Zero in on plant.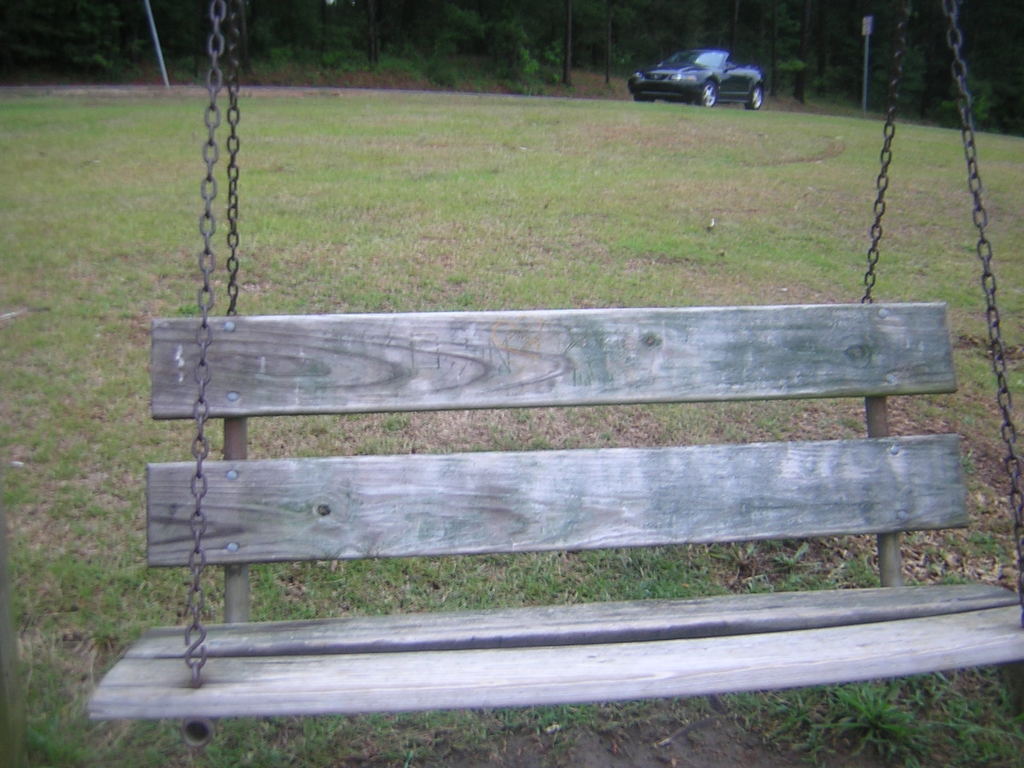
Zeroed in: box=[169, 0, 271, 87].
